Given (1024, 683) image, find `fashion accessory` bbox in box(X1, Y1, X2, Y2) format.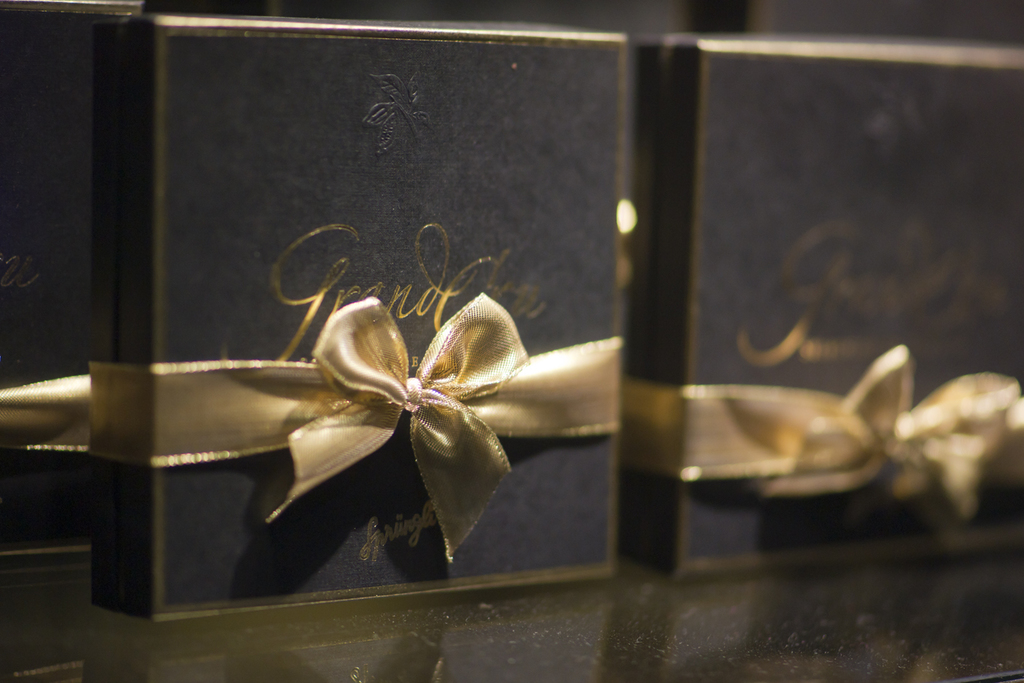
box(625, 340, 1023, 520).
